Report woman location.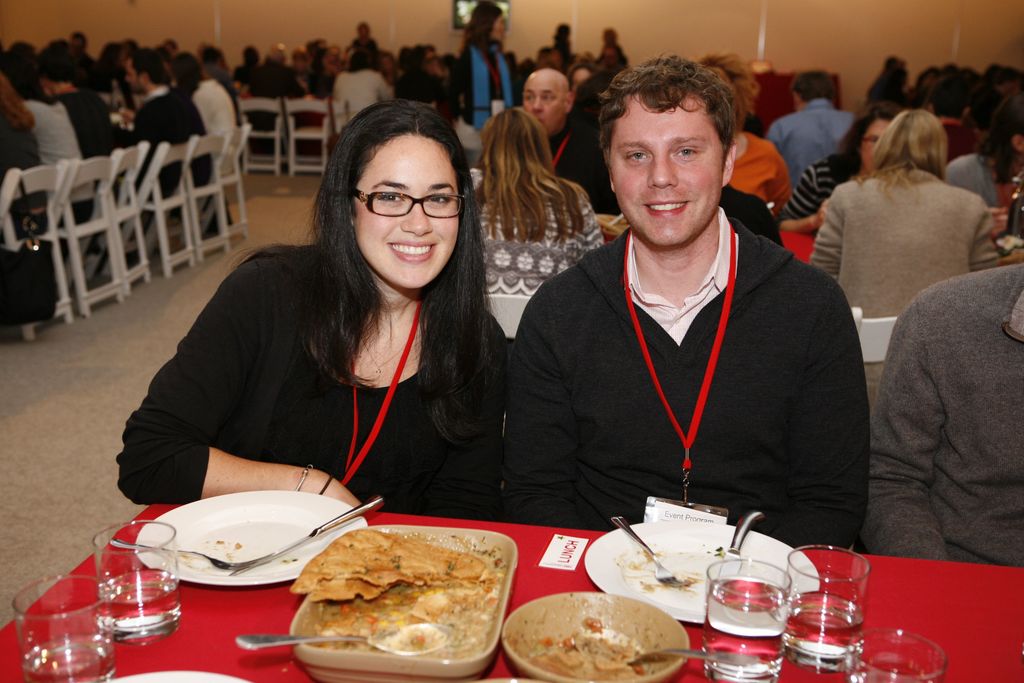
Report: rect(136, 84, 558, 568).
